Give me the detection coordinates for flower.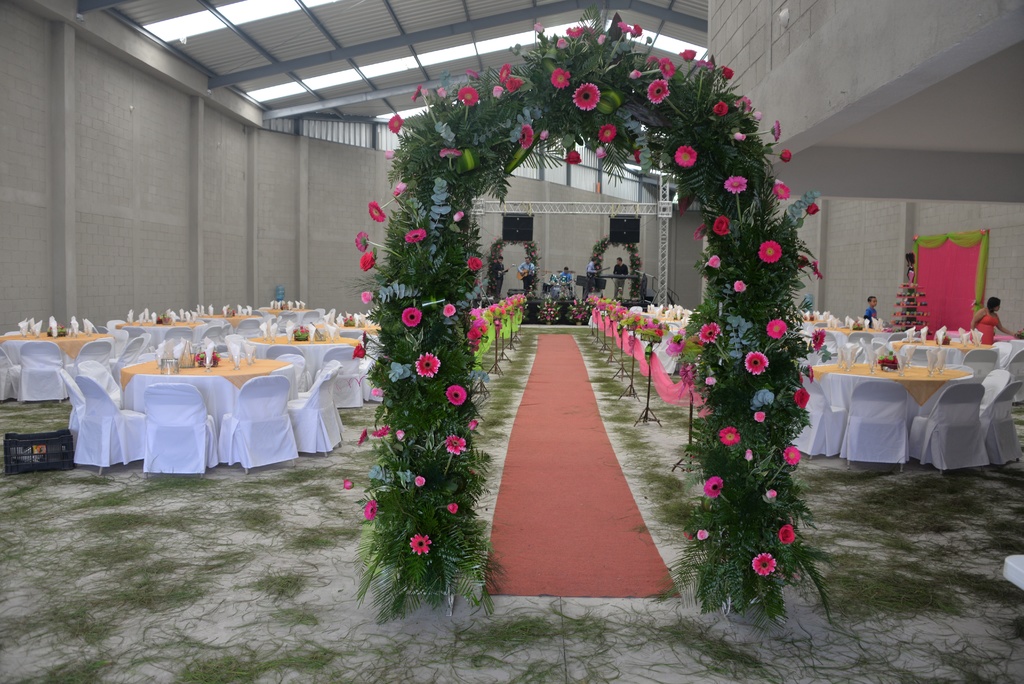
bbox=(468, 421, 477, 428).
